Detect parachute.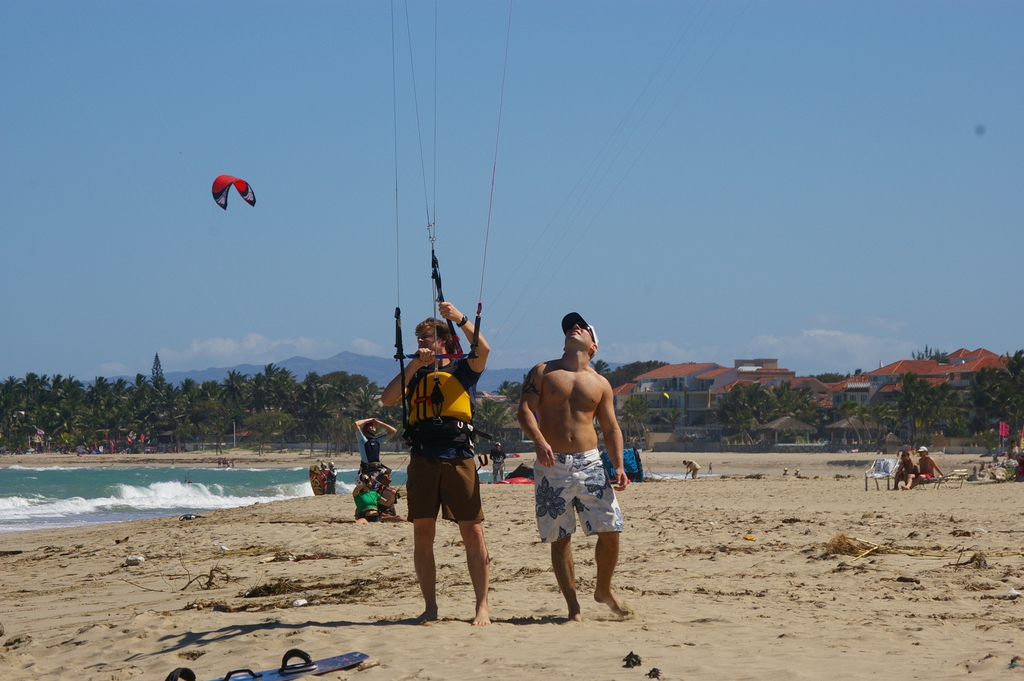
Detected at Rect(363, 0, 755, 516).
